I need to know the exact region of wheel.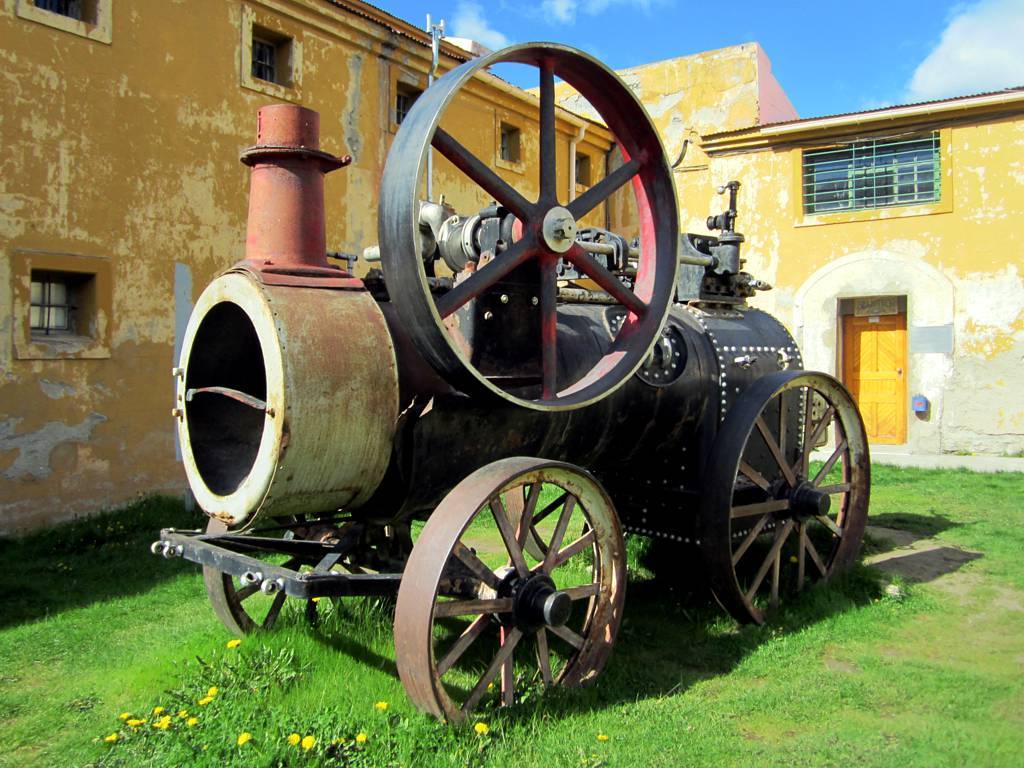
Region: rect(377, 39, 684, 414).
